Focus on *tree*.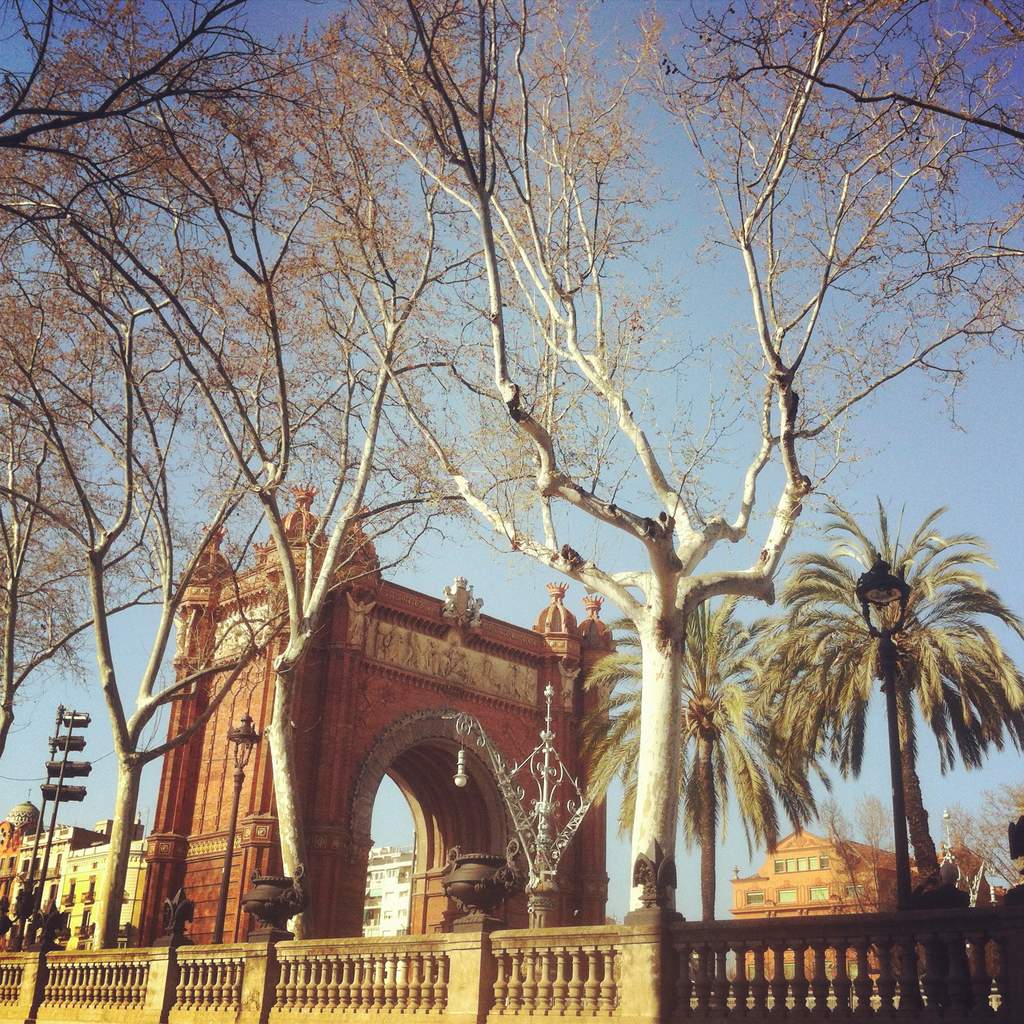
Focused at 929 781 1023 902.
